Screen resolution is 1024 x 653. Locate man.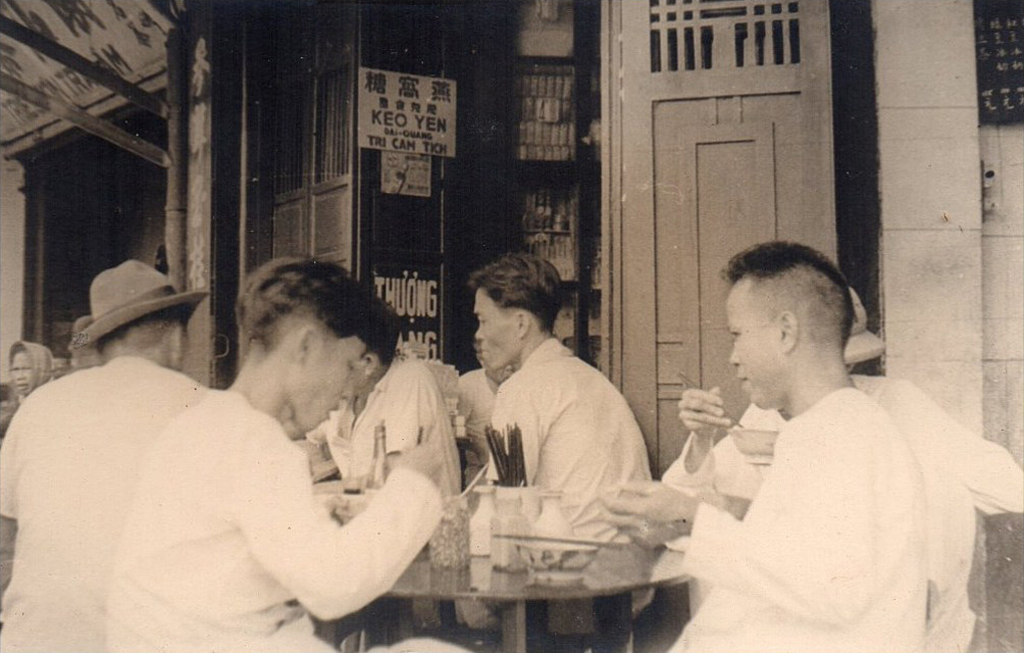
<bbox>469, 249, 665, 631</bbox>.
